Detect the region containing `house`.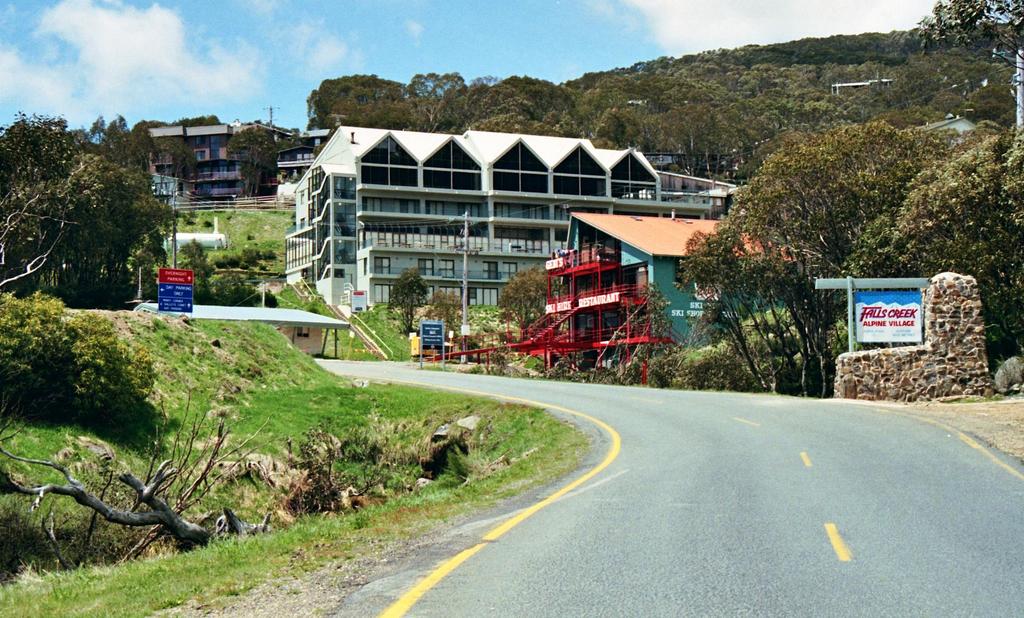
bbox=(150, 114, 288, 208).
